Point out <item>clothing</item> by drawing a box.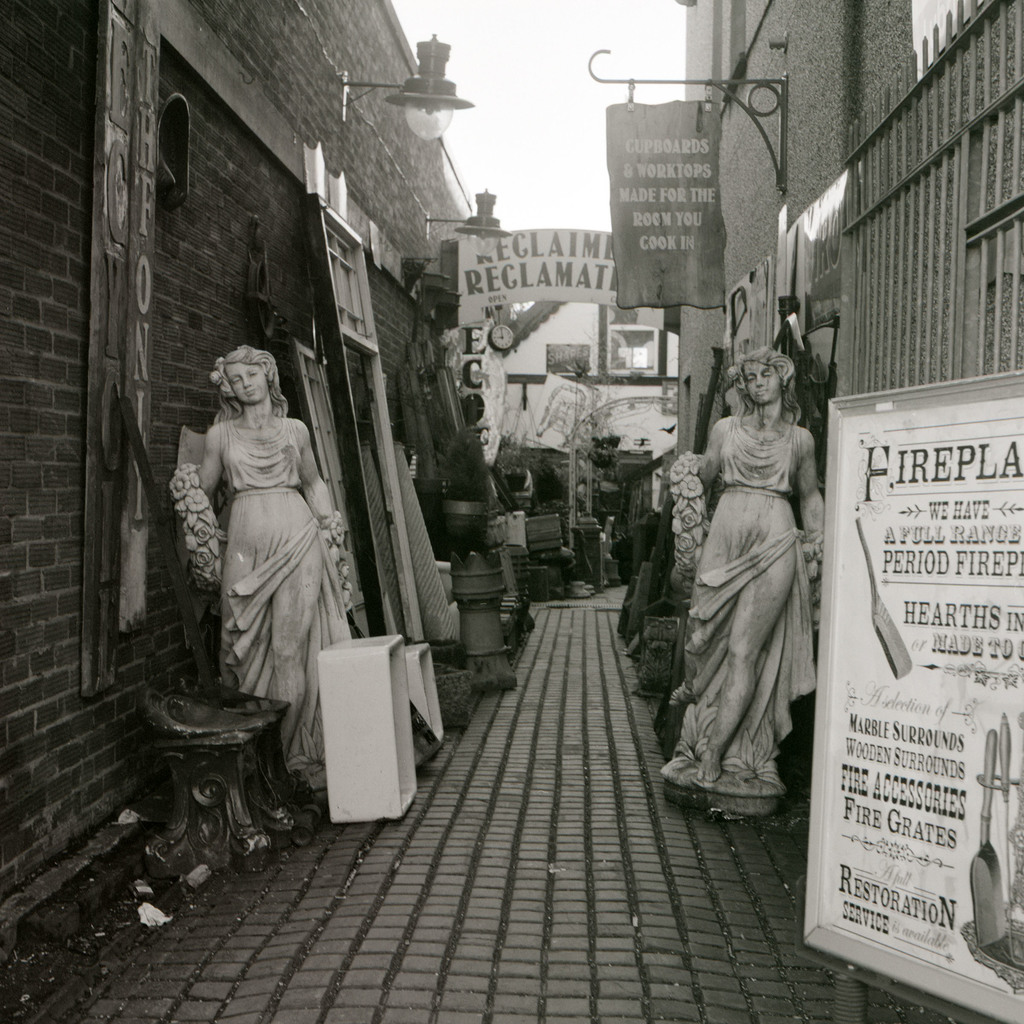
<region>217, 422, 354, 787</region>.
